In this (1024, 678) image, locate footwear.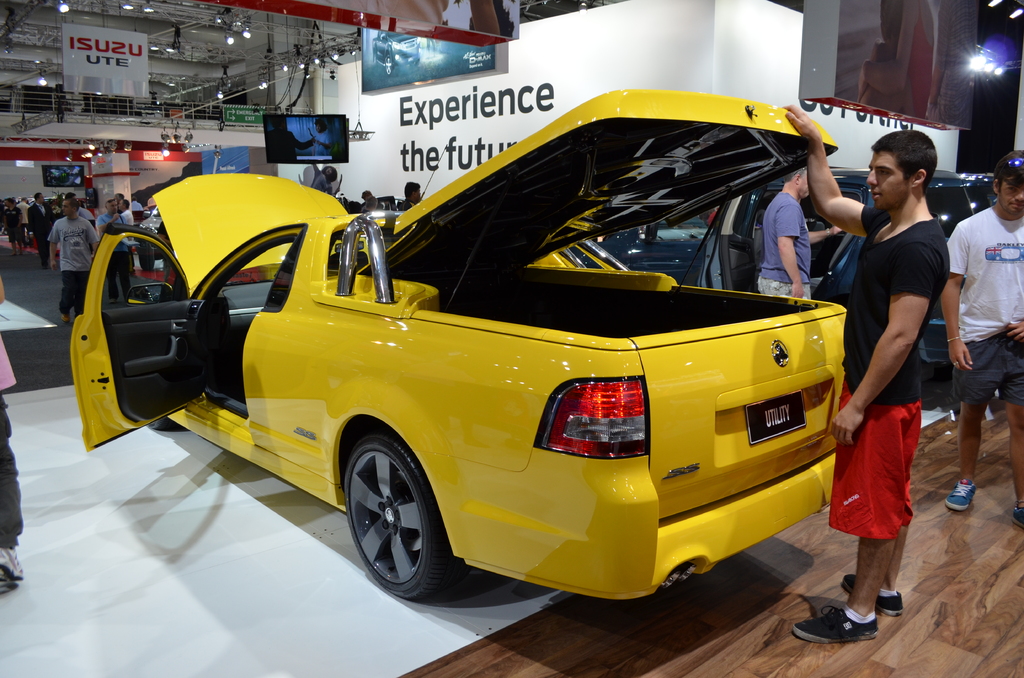
Bounding box: 59, 314, 75, 326.
